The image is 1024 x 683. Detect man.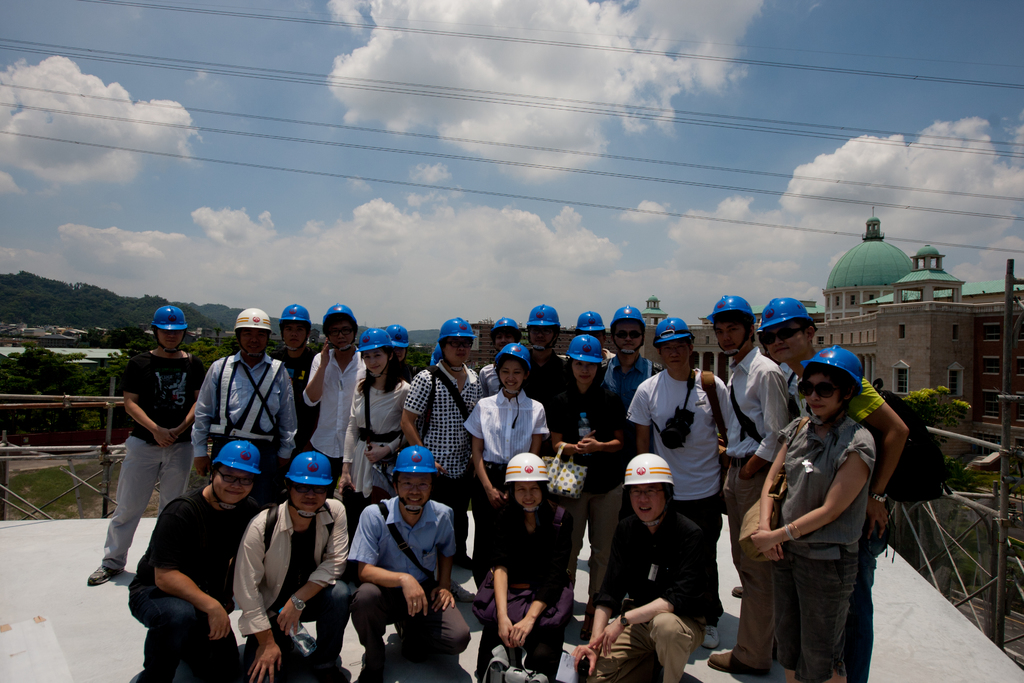
Detection: (598,304,666,443).
